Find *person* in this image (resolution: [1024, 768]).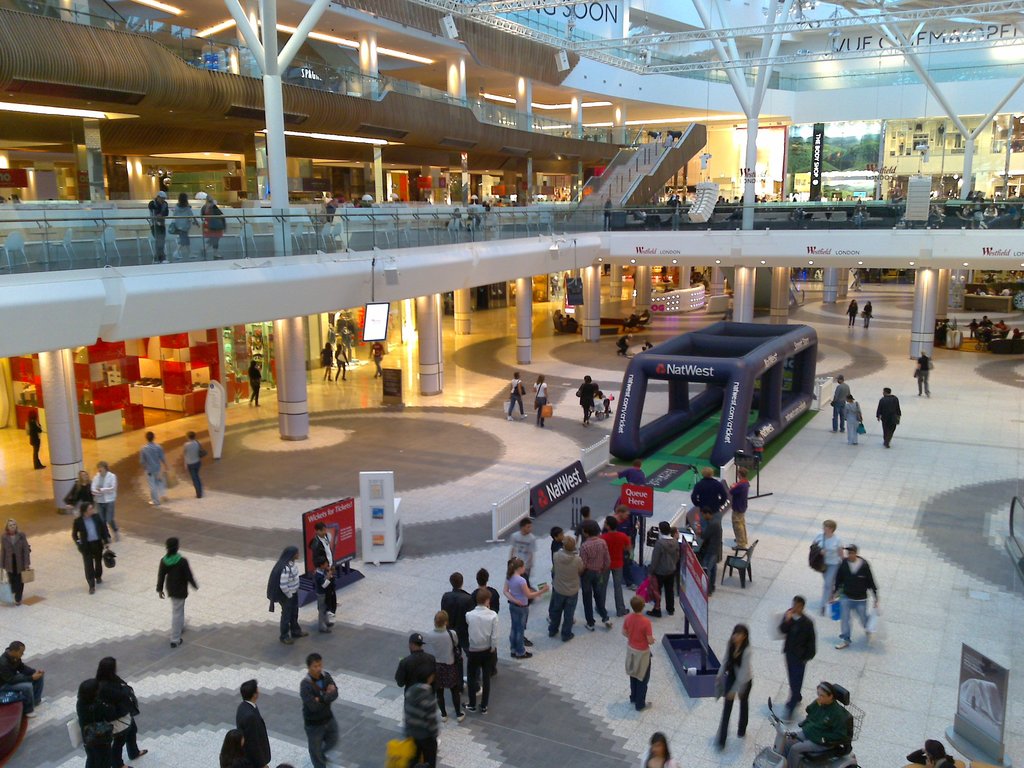
l=77, t=676, r=128, b=767.
